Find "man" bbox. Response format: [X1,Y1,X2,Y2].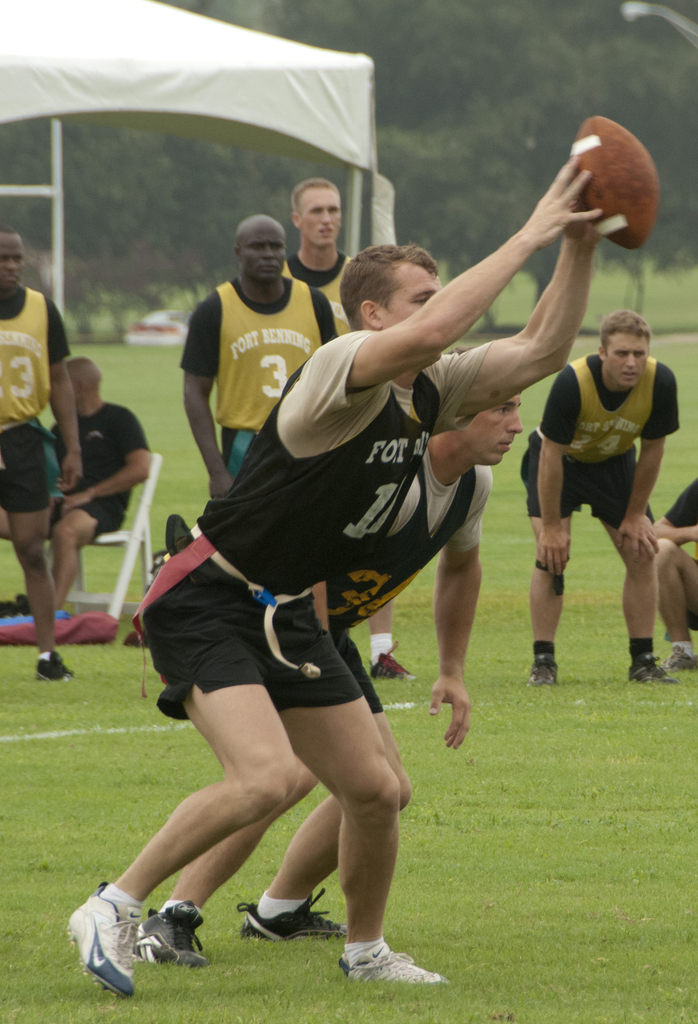
[278,173,359,348].
